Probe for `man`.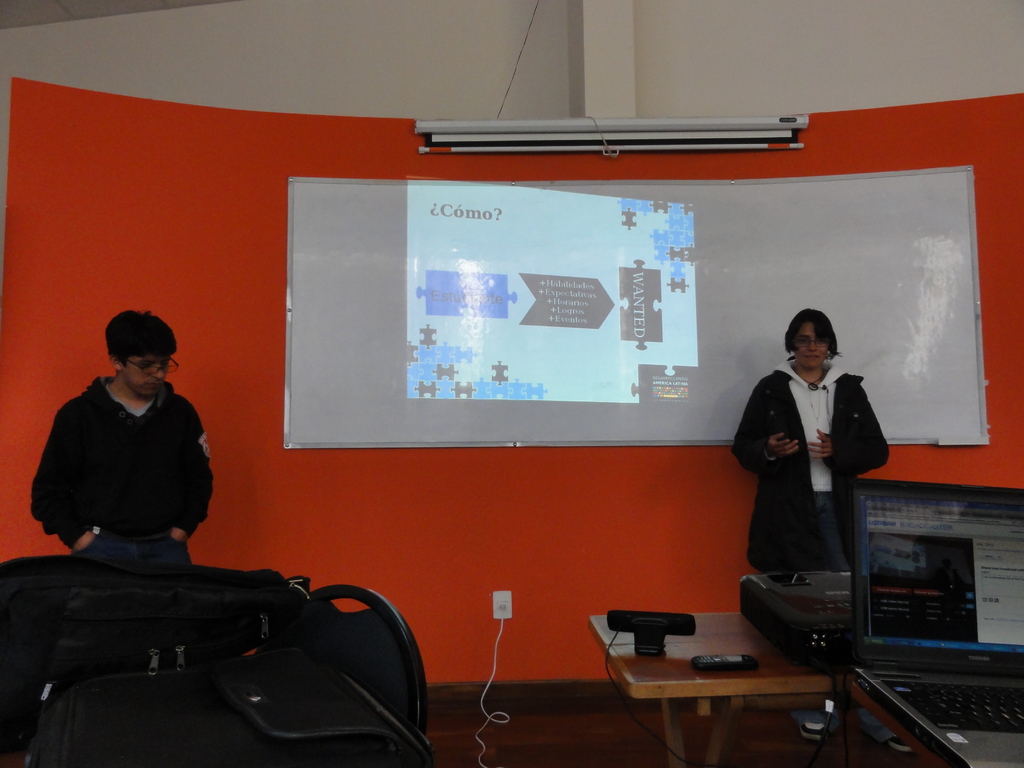
Probe result: 29 303 213 557.
